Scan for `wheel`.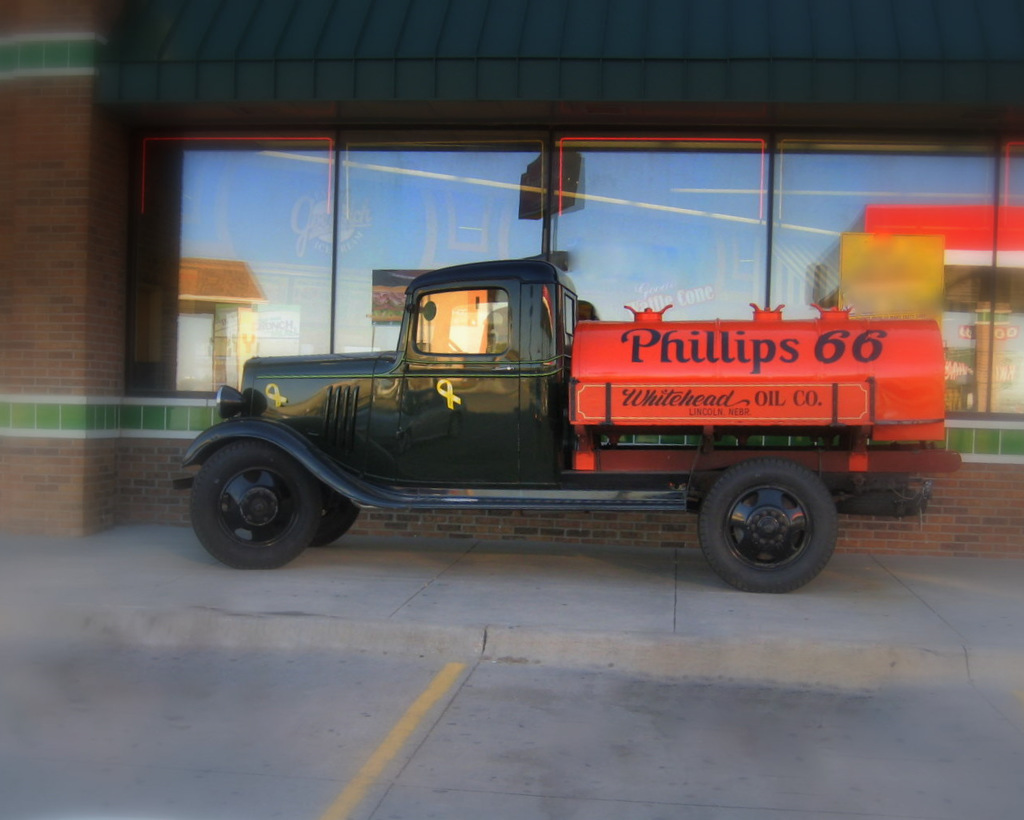
Scan result: BBox(450, 346, 464, 349).
